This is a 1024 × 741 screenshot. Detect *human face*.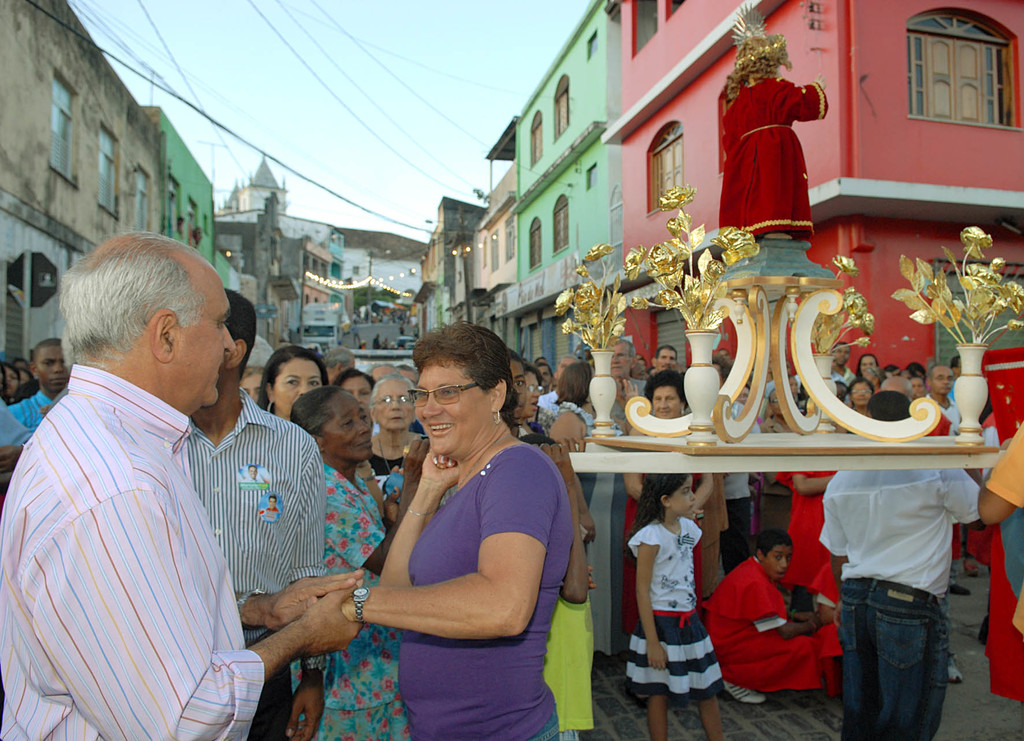
x1=35 y1=344 x2=76 y2=392.
